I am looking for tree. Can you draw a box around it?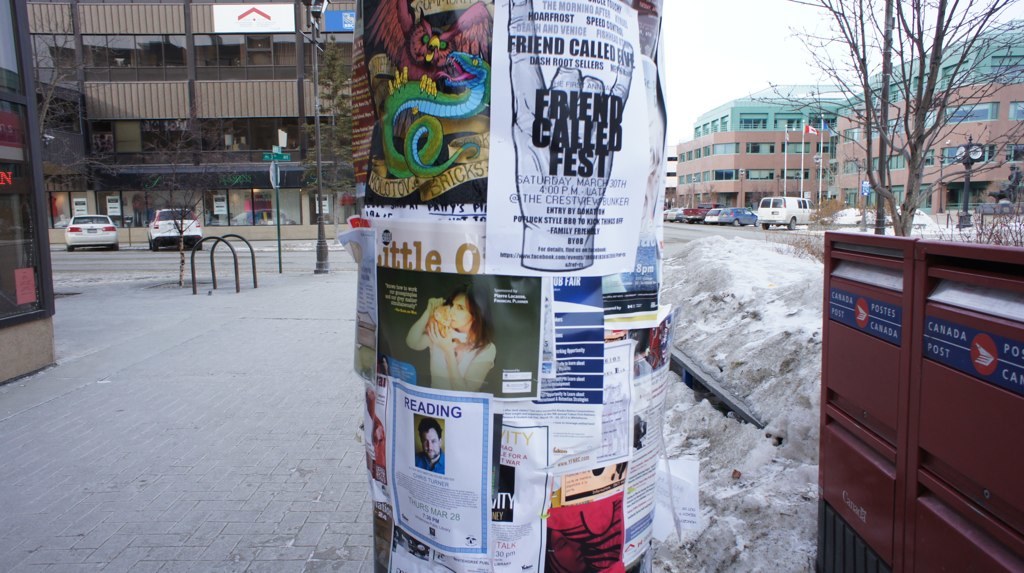
Sure, the bounding box is [294,40,357,236].
